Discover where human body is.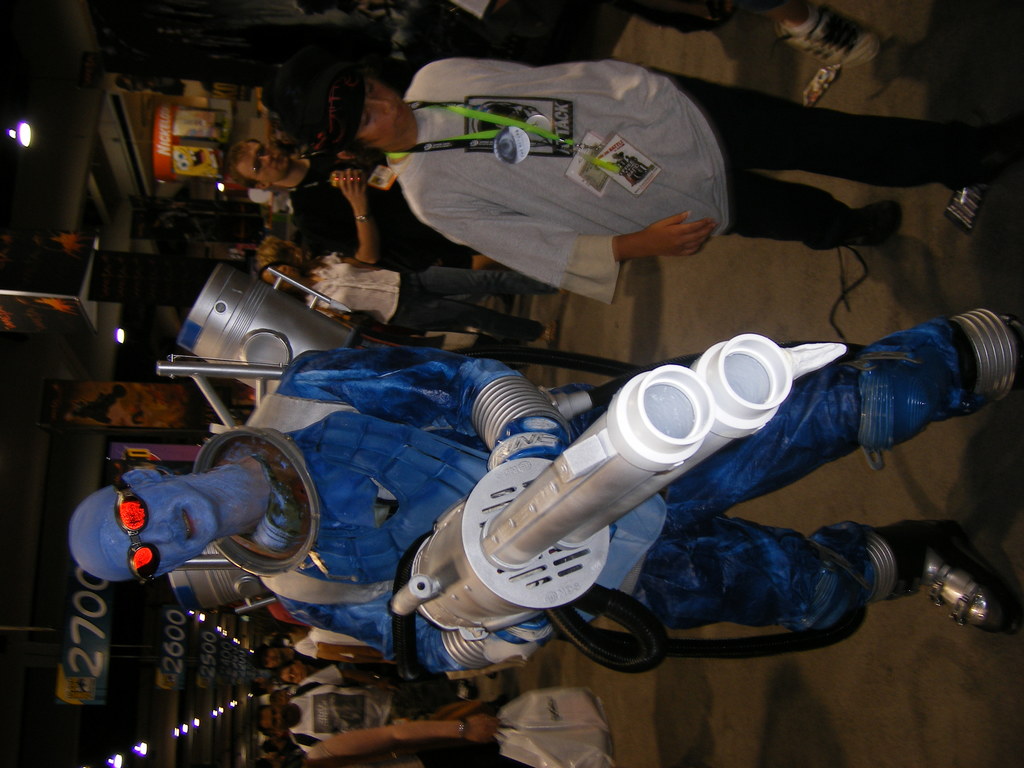
Discovered at Rect(71, 349, 1023, 676).
